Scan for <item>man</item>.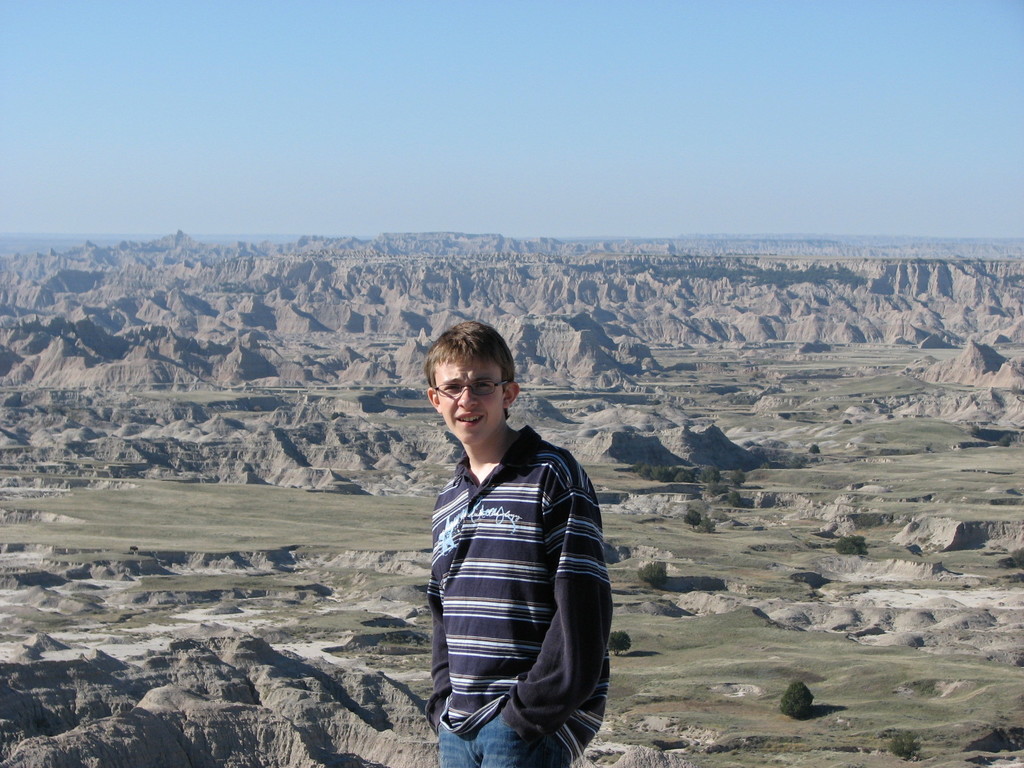
Scan result: locate(398, 312, 616, 767).
